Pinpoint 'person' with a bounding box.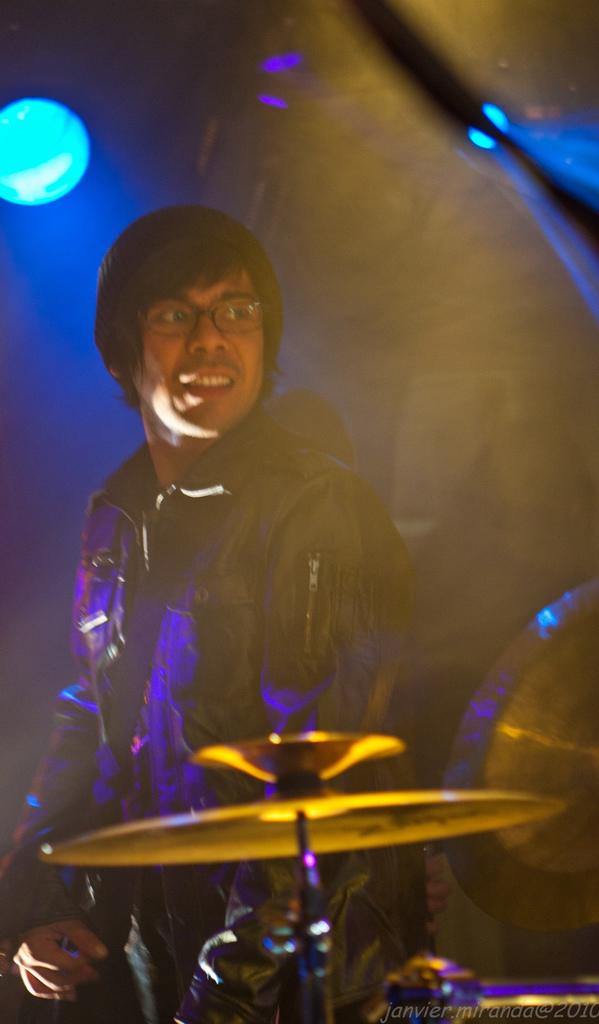
(x1=38, y1=216, x2=436, y2=999).
